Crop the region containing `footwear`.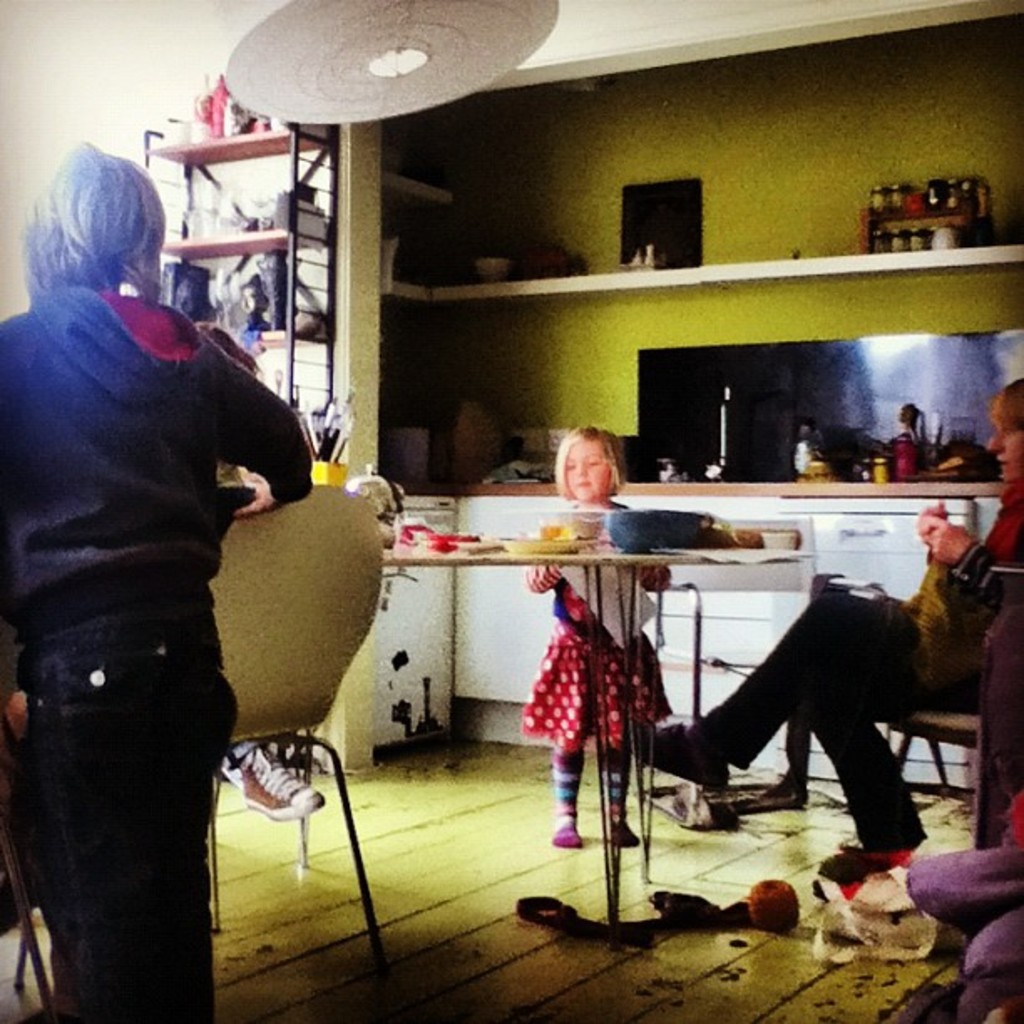
Crop region: Rect(622, 718, 730, 791).
